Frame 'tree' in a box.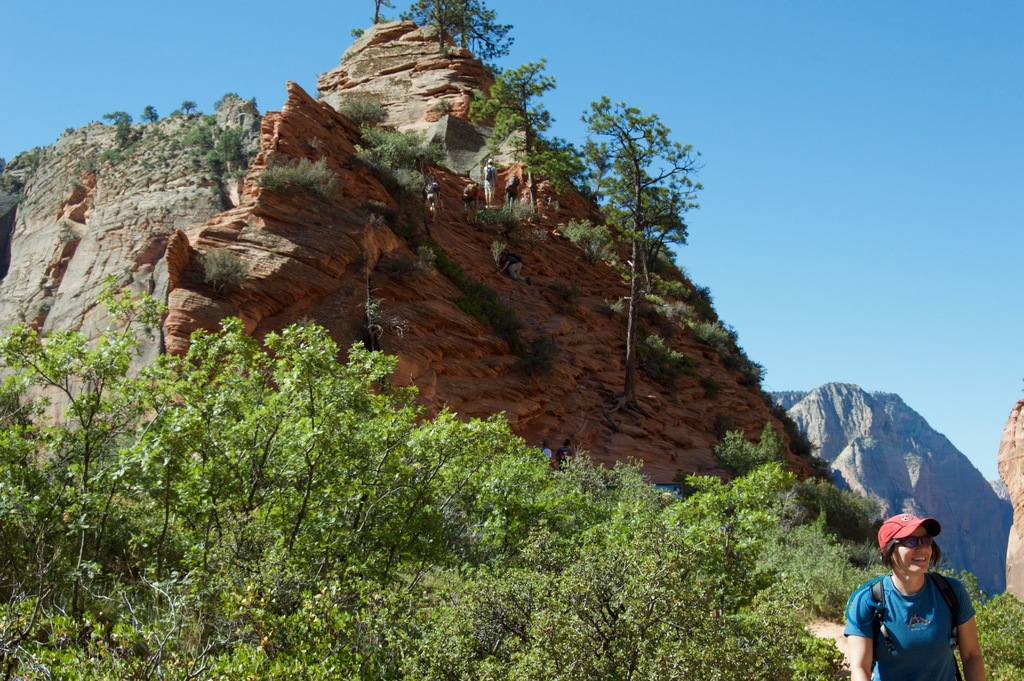
467 55 588 214.
